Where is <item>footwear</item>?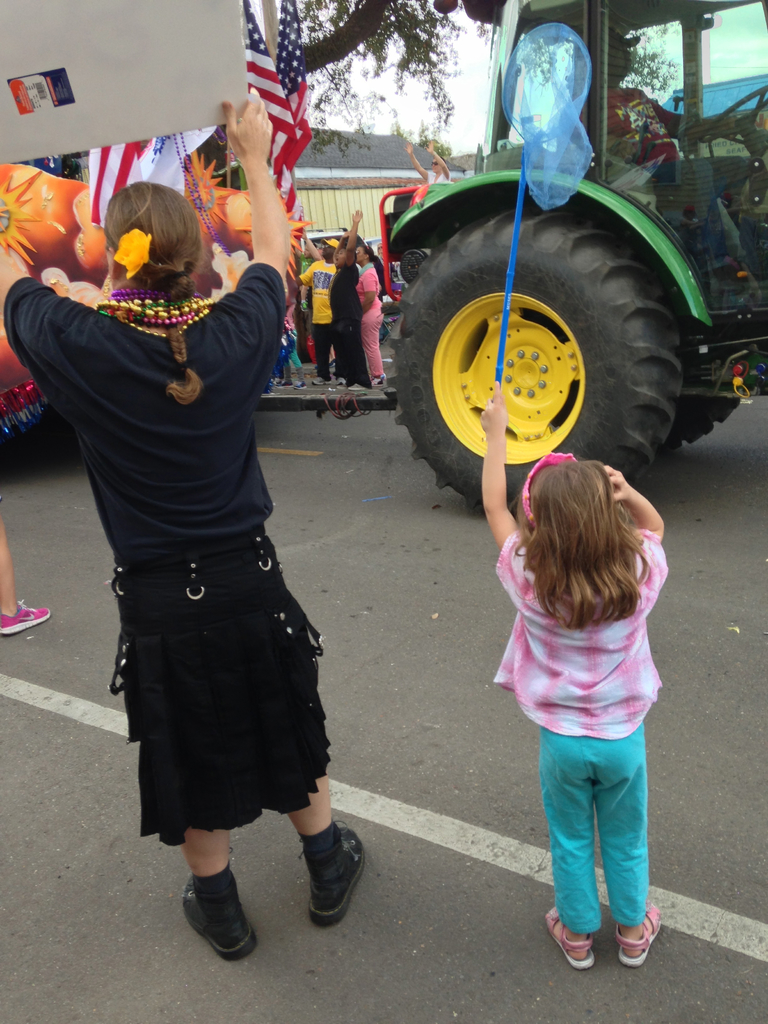
(left=310, top=824, right=373, bottom=927).
